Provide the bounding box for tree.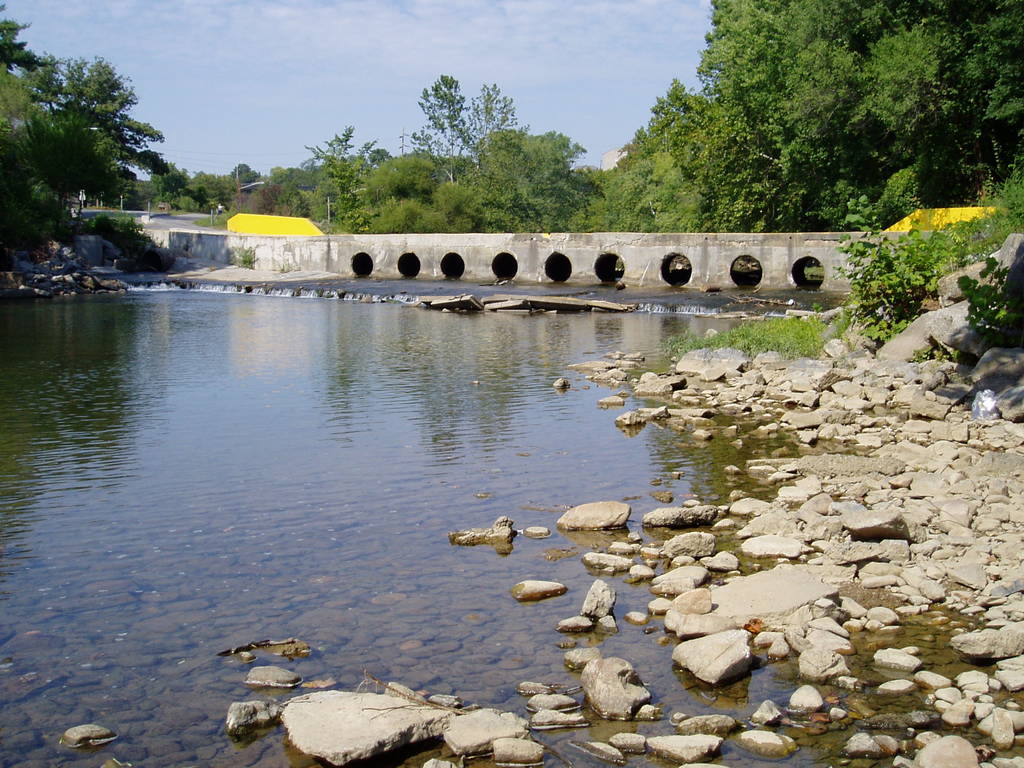
bbox=(632, 82, 779, 226).
